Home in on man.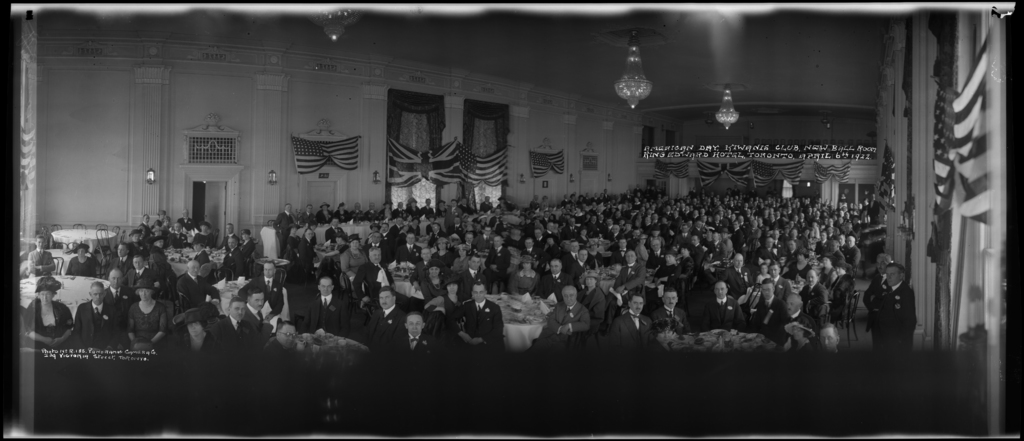
Homed in at region(173, 259, 222, 307).
